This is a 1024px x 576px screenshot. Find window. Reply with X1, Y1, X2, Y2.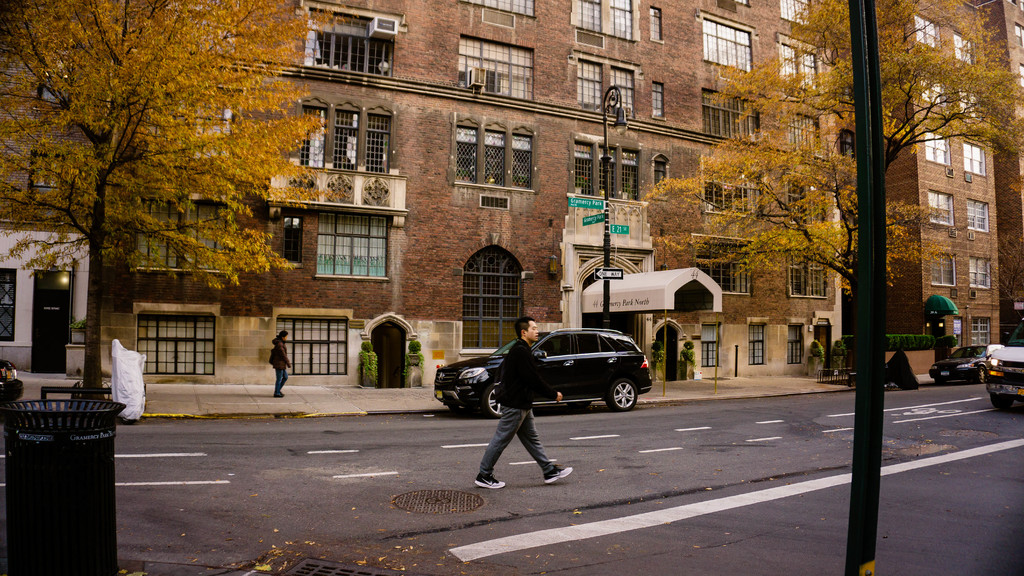
786, 112, 824, 157.
